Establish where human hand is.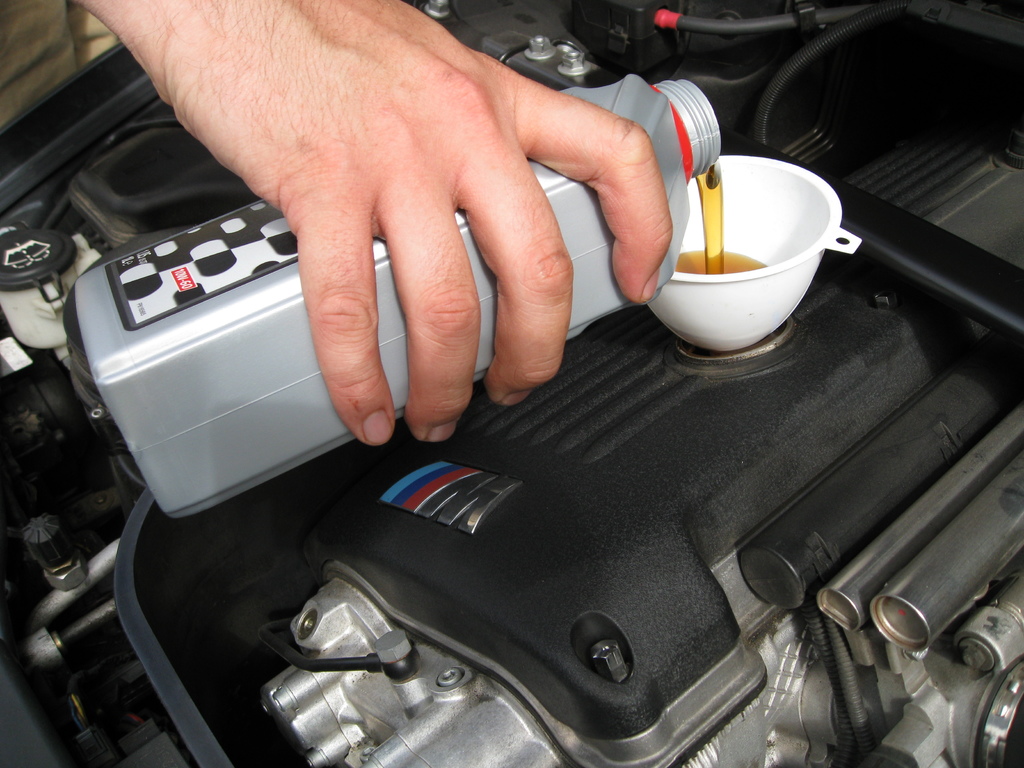
Established at [51, 0, 669, 348].
